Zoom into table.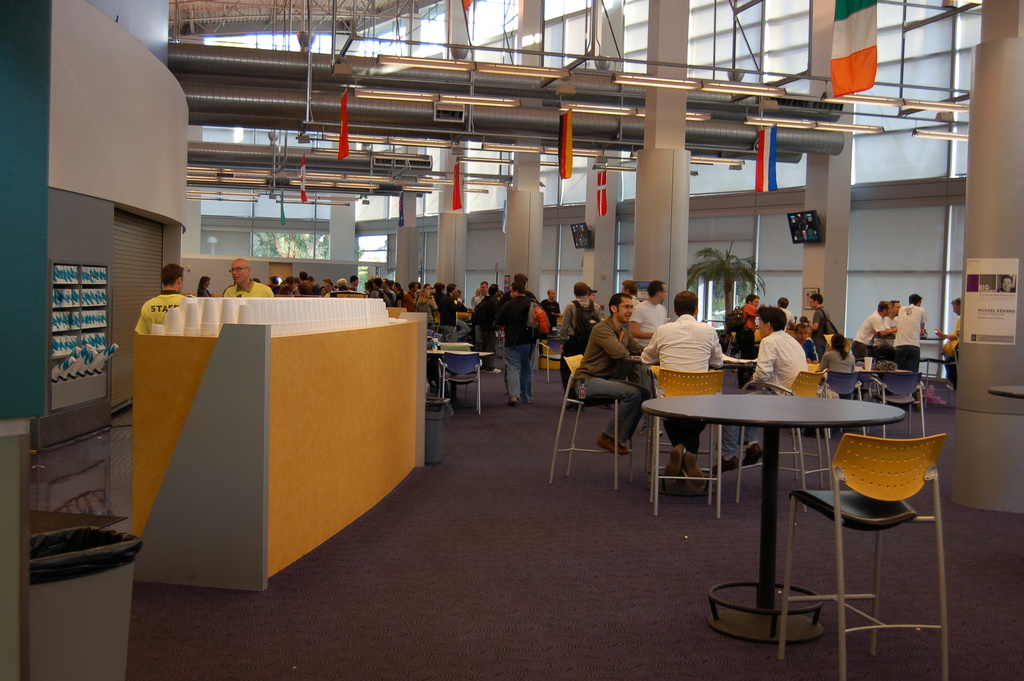
Zoom target: x1=425 y1=349 x2=492 y2=401.
